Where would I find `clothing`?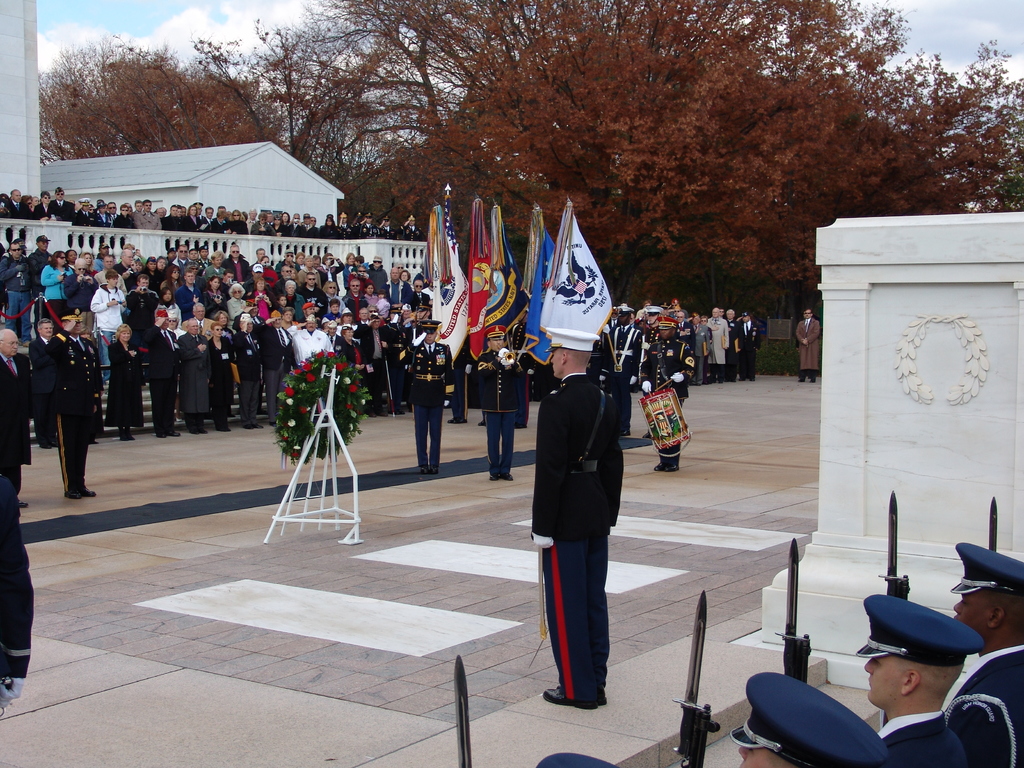
At 944:643:1023:767.
